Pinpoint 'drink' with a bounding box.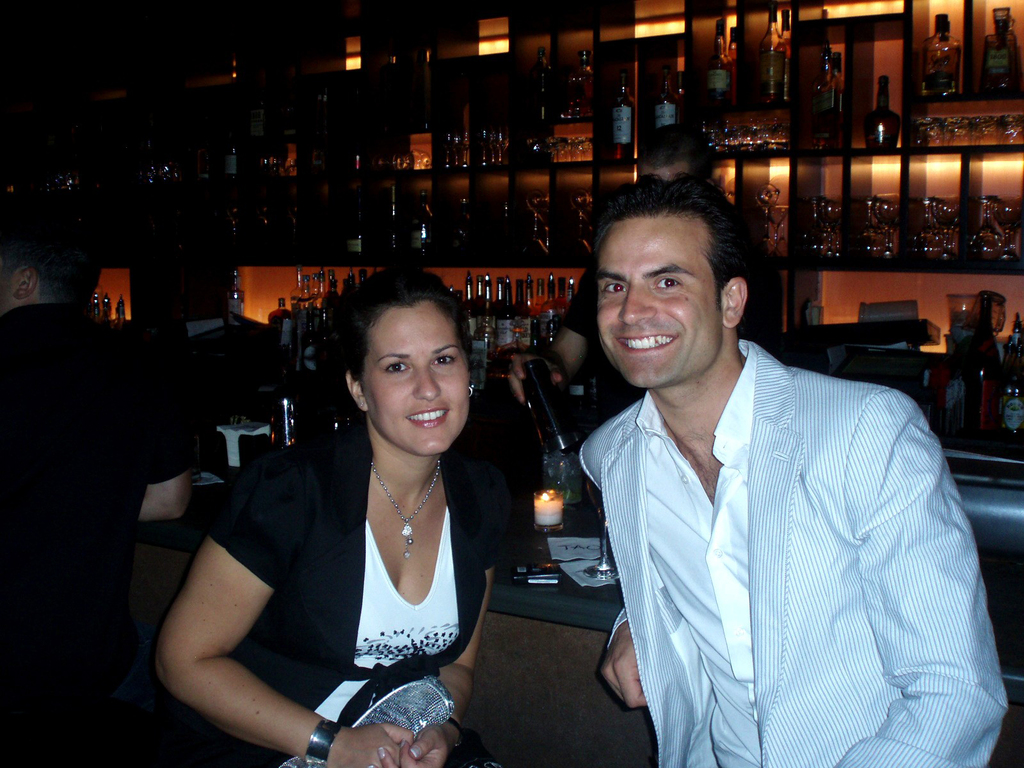
[x1=532, y1=47, x2=552, y2=120].
